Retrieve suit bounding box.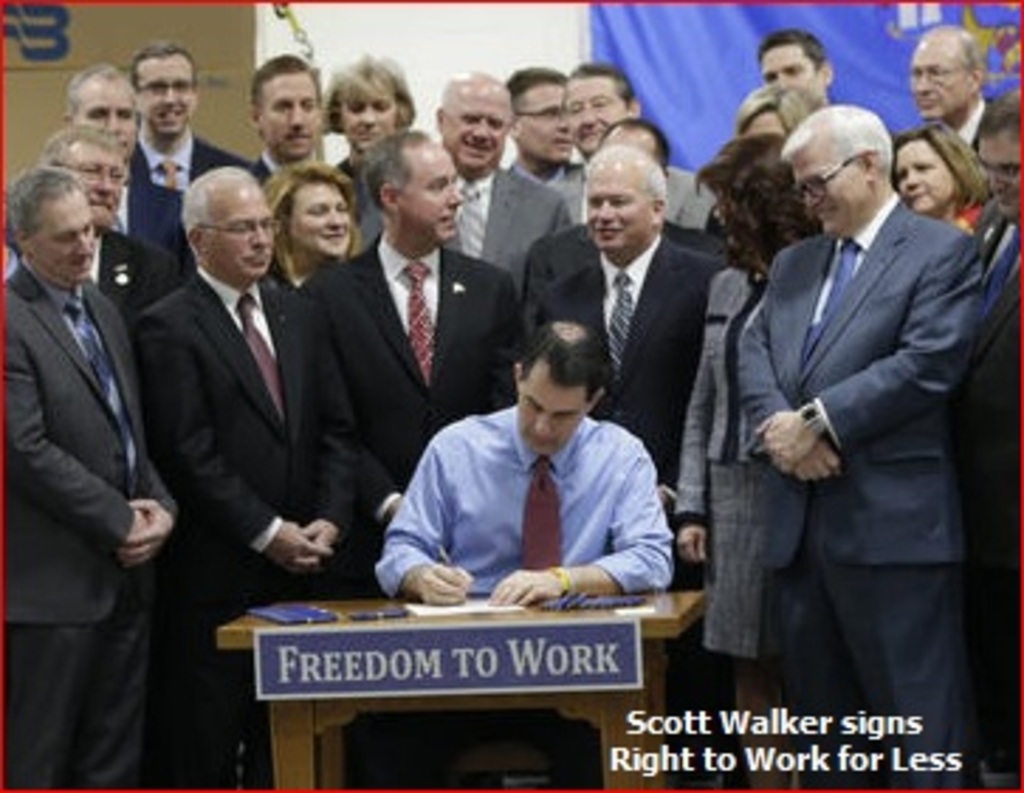
Bounding box: [x1=547, y1=169, x2=725, y2=240].
